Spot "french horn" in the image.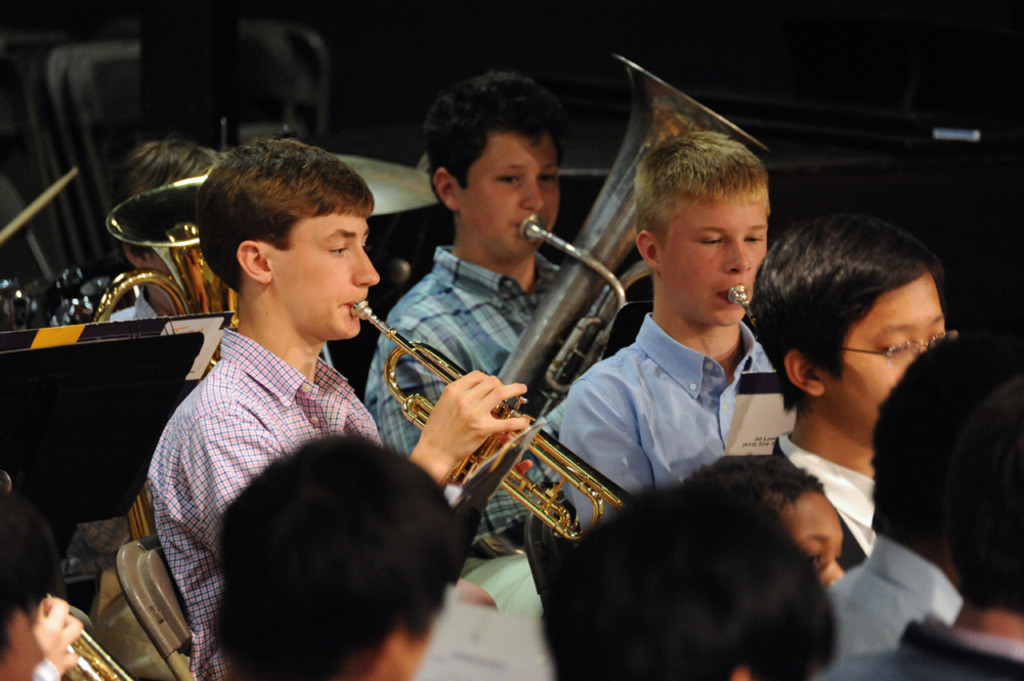
"french horn" found at (66,600,134,680).
